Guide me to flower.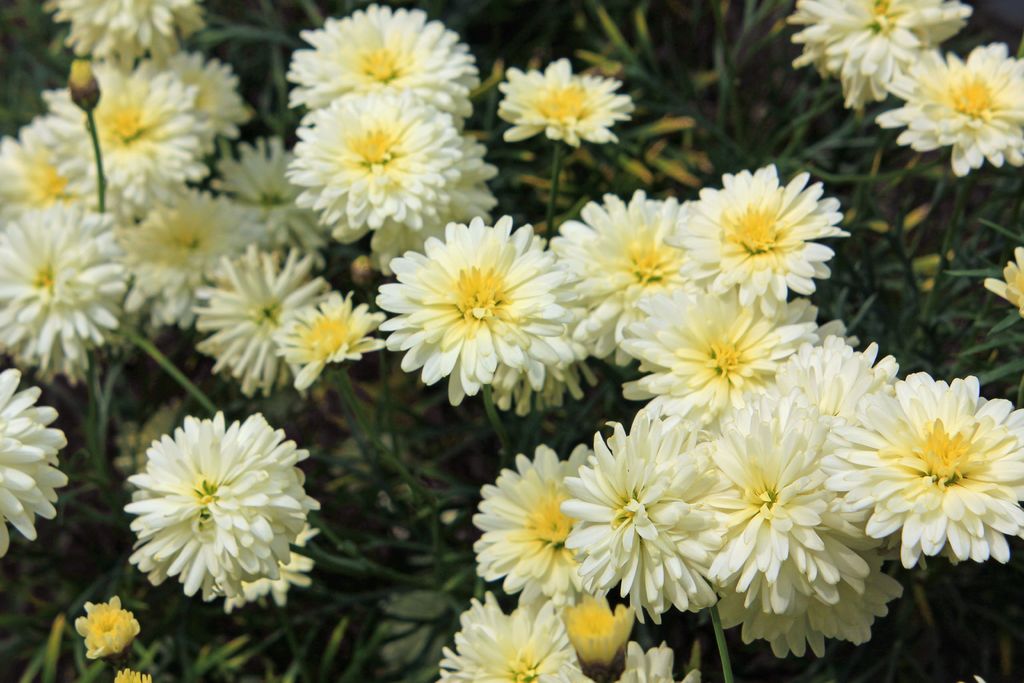
Guidance: (472,443,594,604).
